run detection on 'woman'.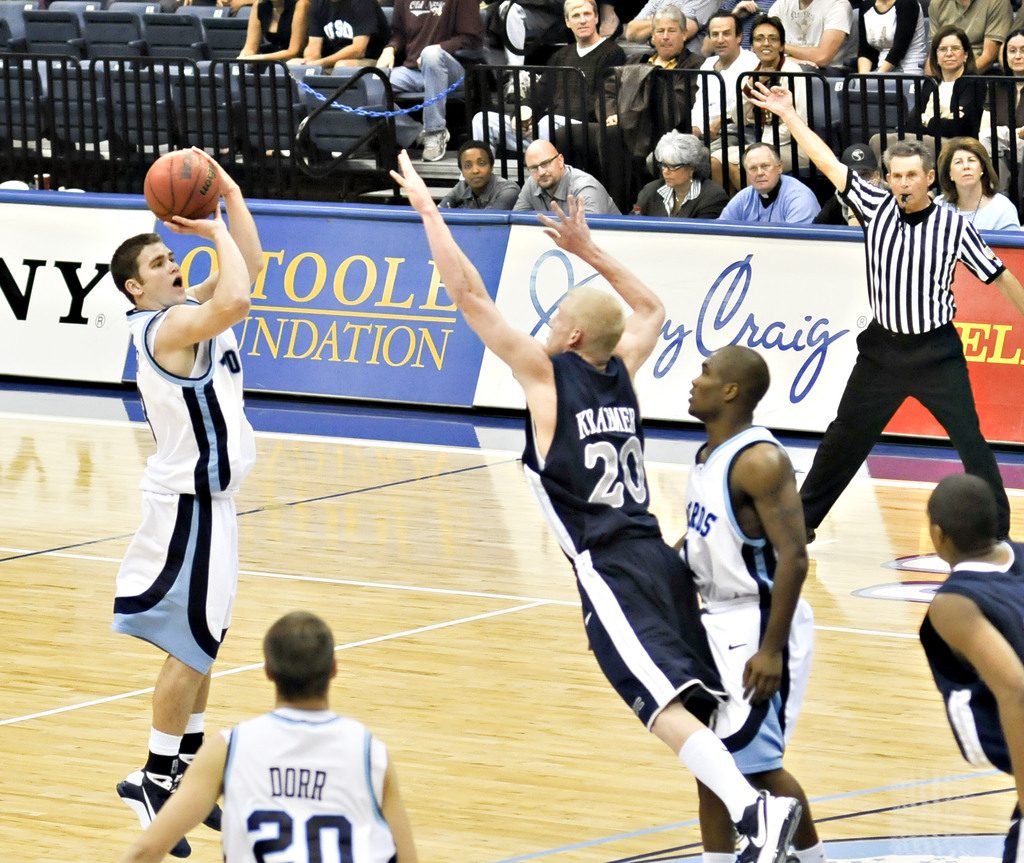
Result: box(708, 14, 808, 195).
